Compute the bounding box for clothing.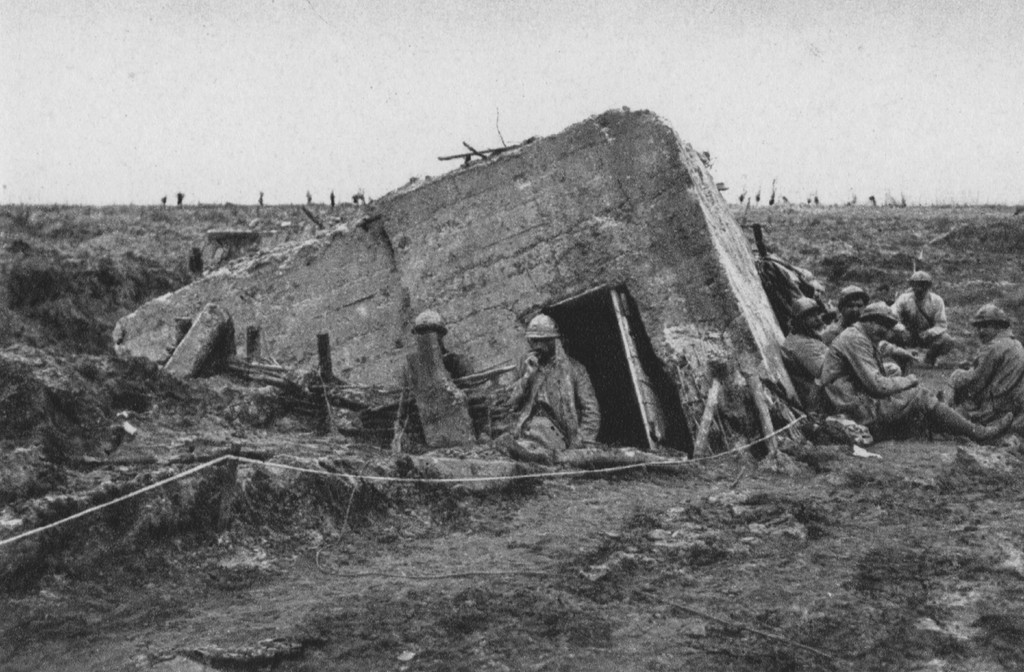
rect(824, 304, 845, 347).
